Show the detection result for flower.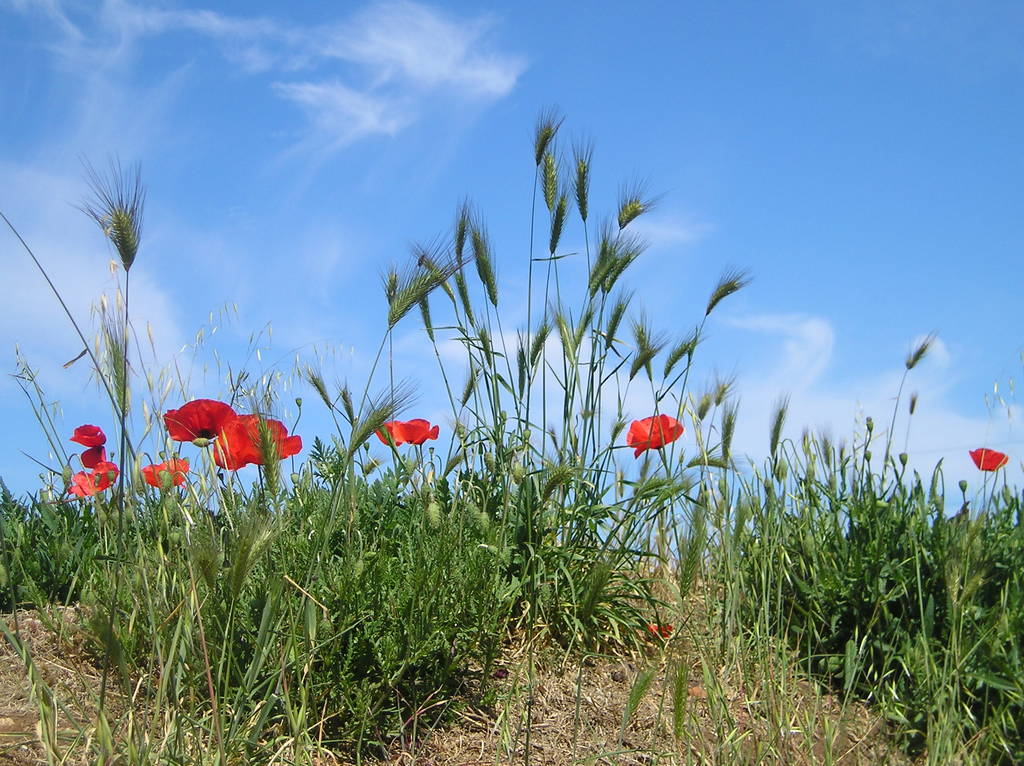
bbox(371, 414, 440, 446).
